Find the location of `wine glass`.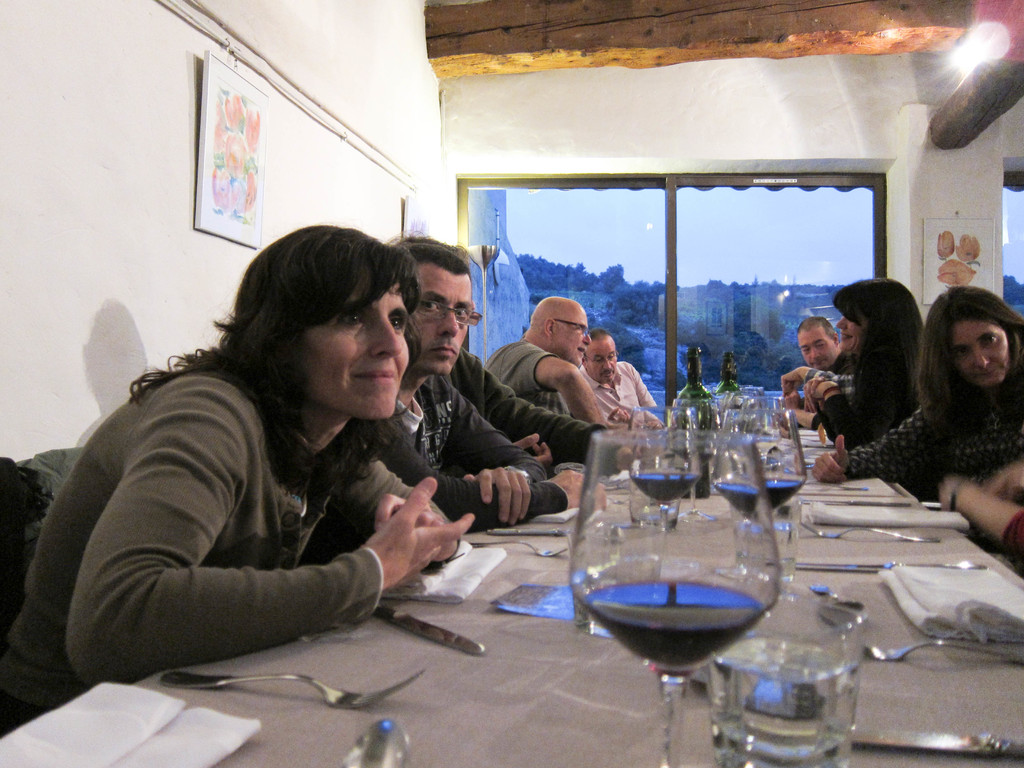
Location: (634,405,704,541).
